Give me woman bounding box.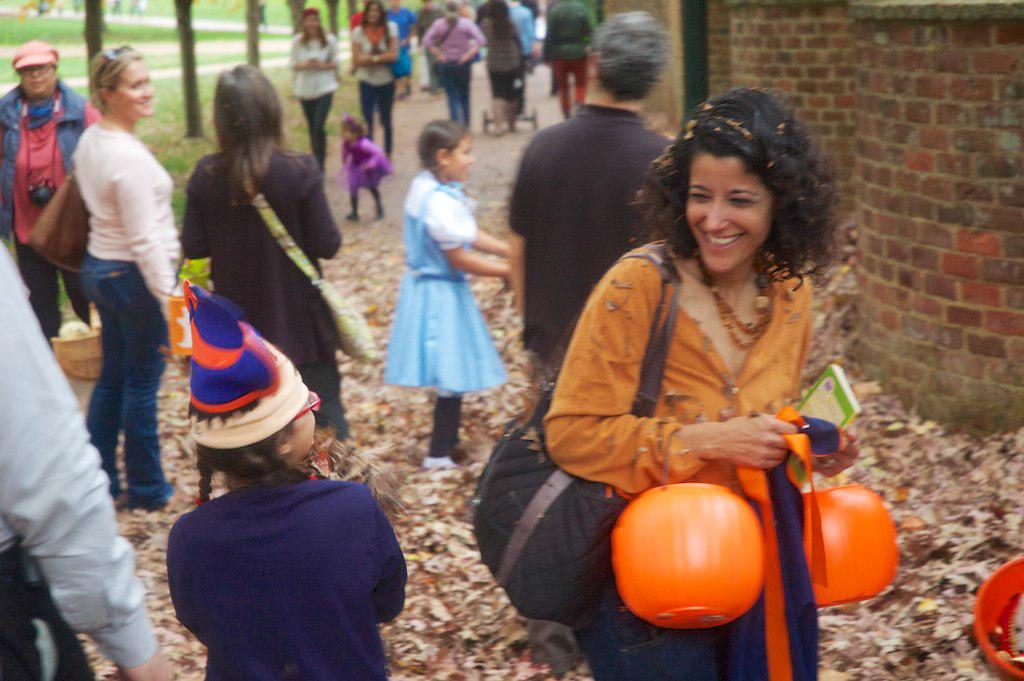
350, 0, 398, 156.
